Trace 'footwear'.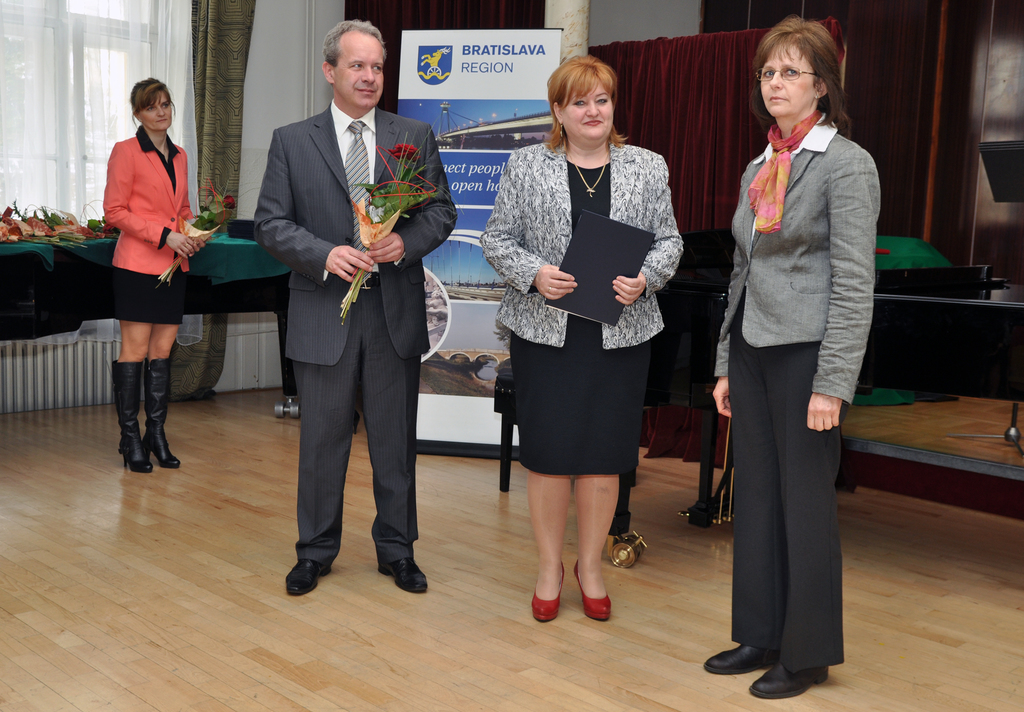
Traced to pyautogui.locateOnScreen(378, 561, 432, 592).
